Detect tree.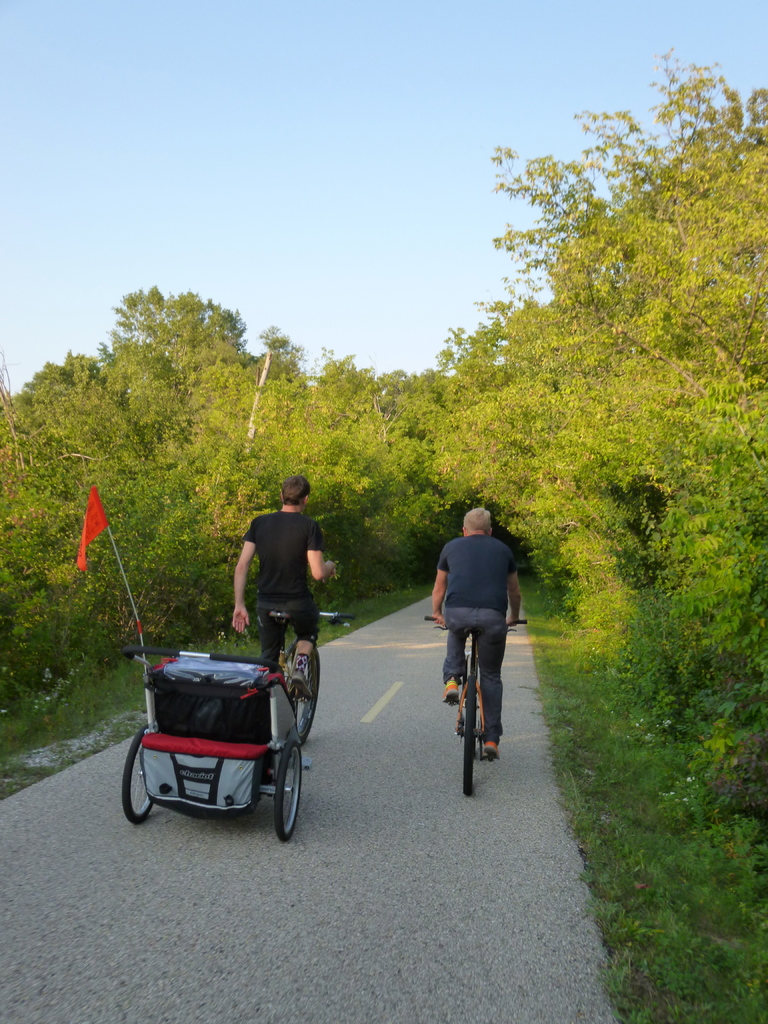
Detected at [x1=311, y1=335, x2=416, y2=566].
